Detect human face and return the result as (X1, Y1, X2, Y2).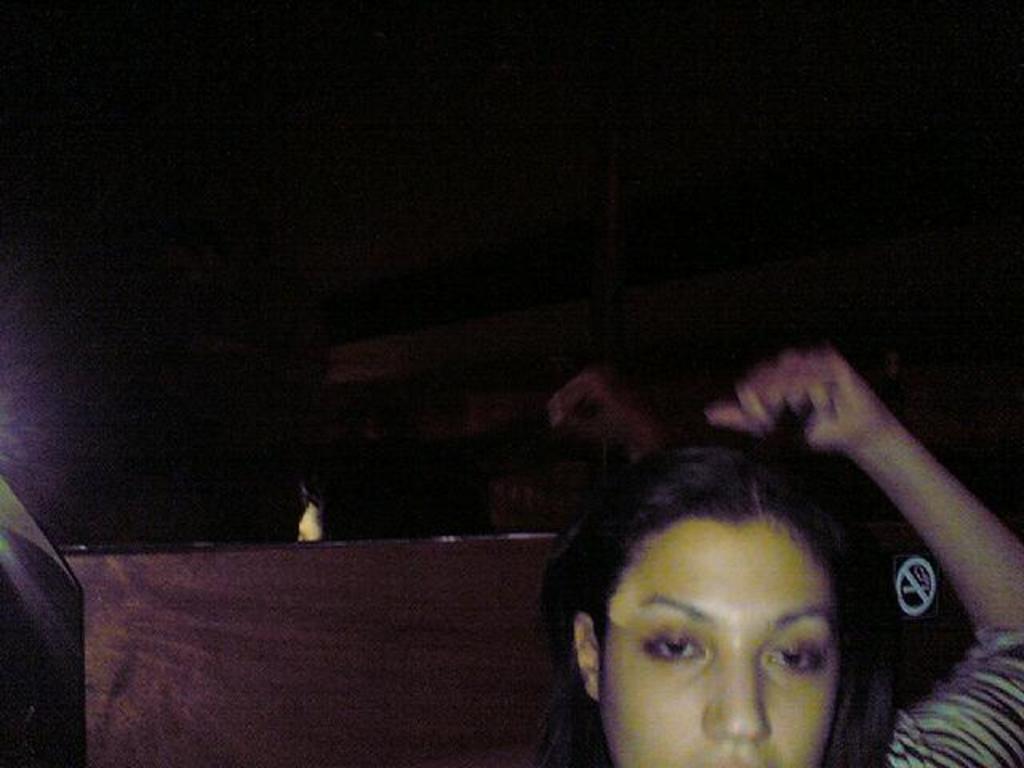
(598, 522, 838, 766).
